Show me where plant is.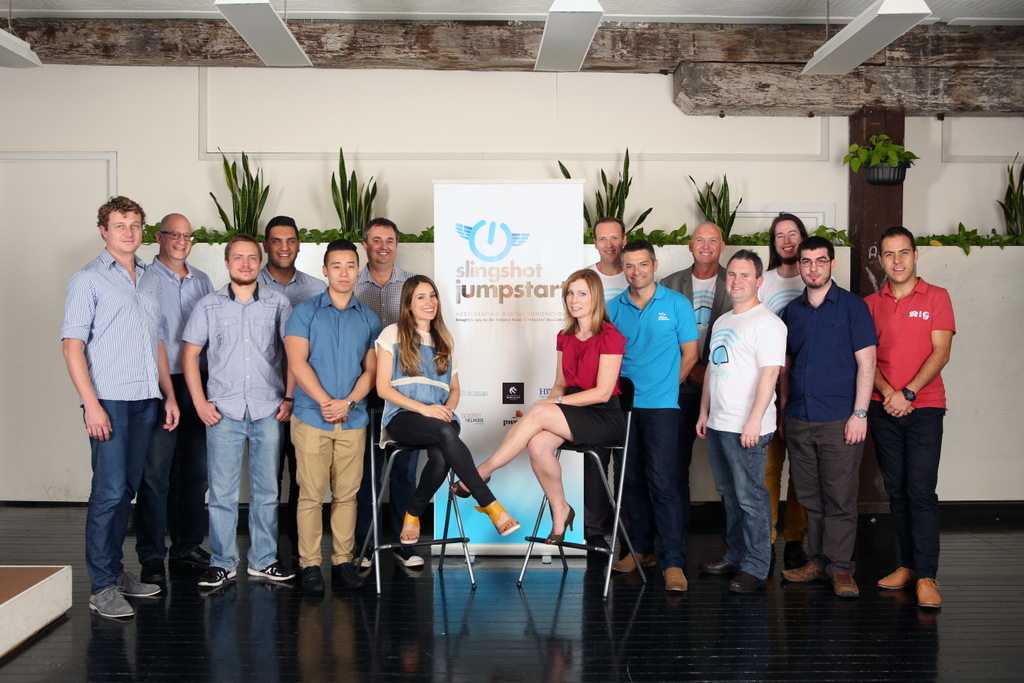
plant is at {"left": 914, "top": 225, "right": 1021, "bottom": 258}.
